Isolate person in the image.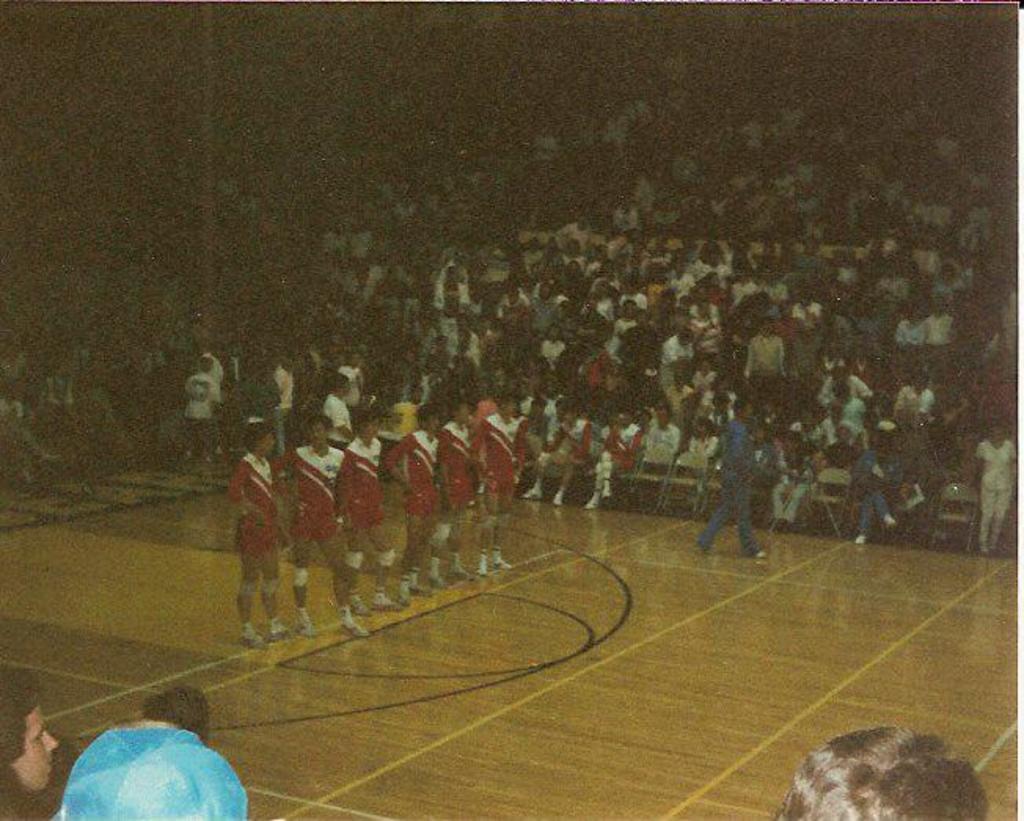
Isolated region: l=55, t=716, r=250, b=819.
